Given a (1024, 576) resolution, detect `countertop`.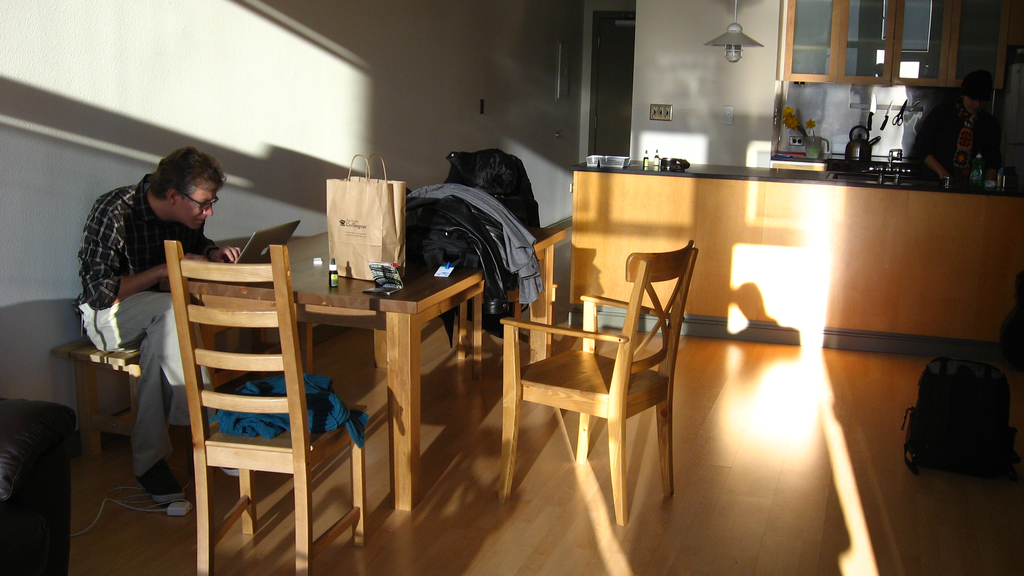
box=[568, 154, 1023, 356].
